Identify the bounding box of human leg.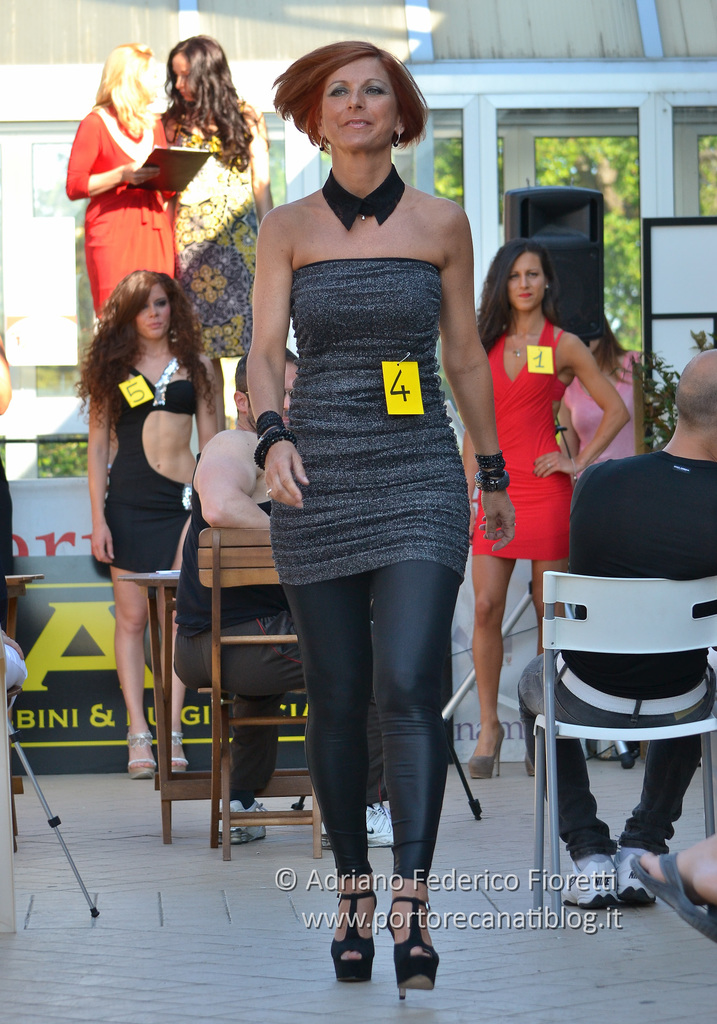
bbox=(282, 596, 365, 982).
